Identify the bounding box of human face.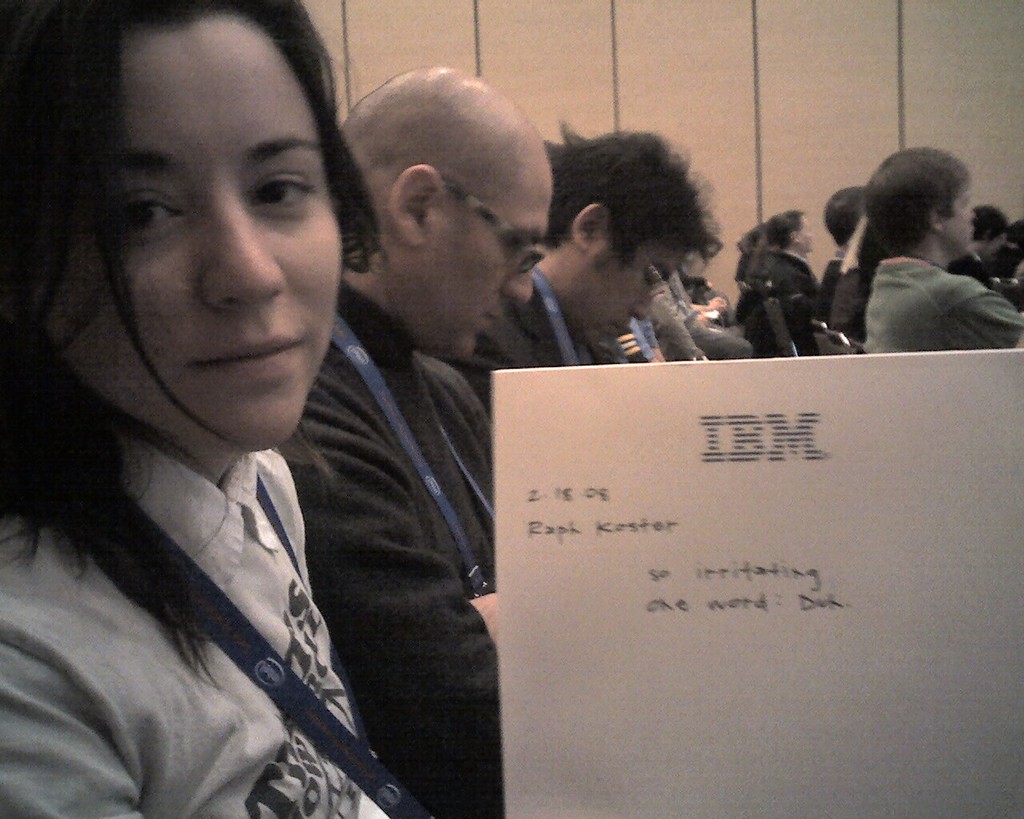
<bbox>794, 214, 818, 260</bbox>.
